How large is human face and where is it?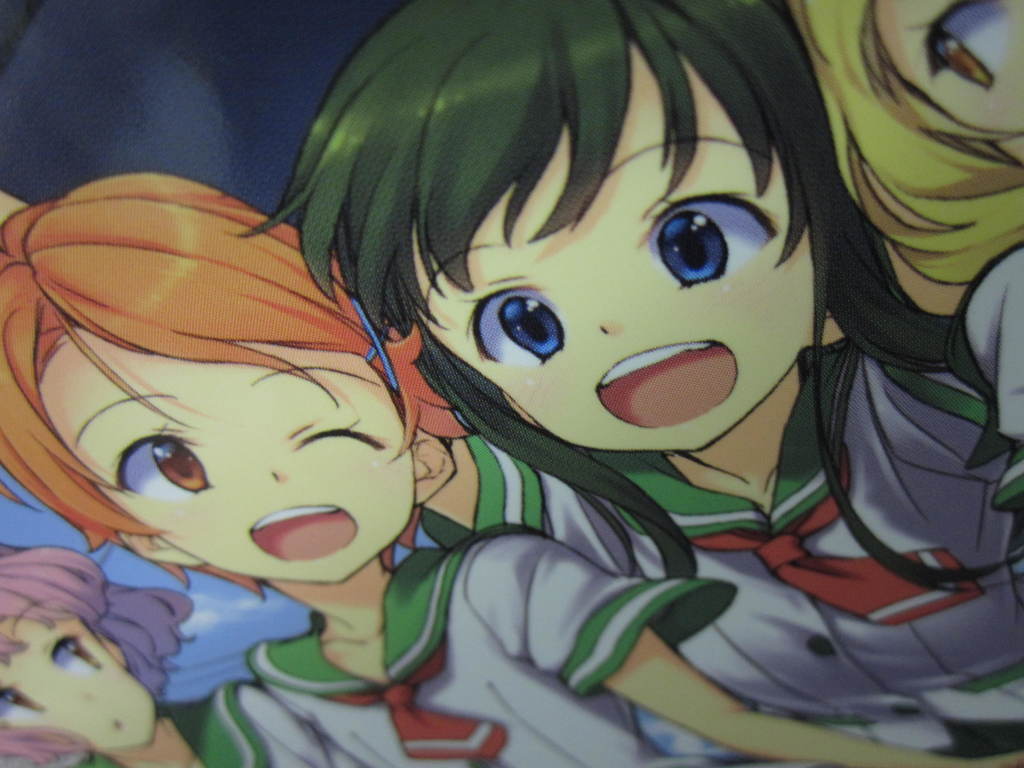
Bounding box: box(0, 607, 152, 767).
